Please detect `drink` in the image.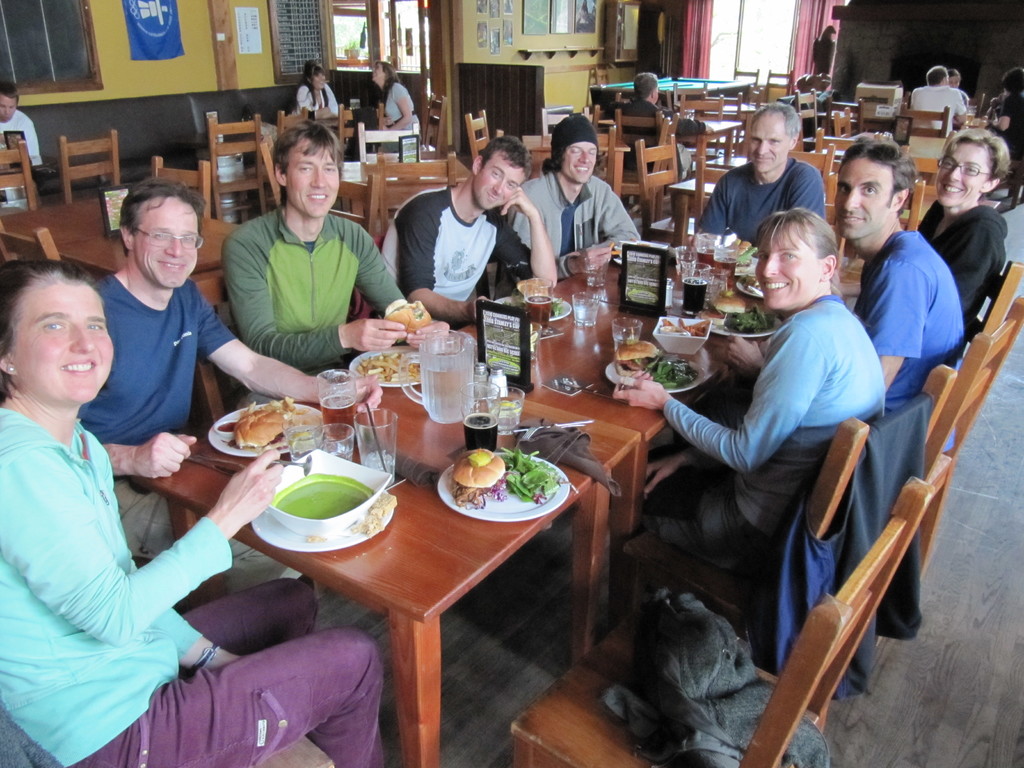
bbox(423, 362, 476, 422).
